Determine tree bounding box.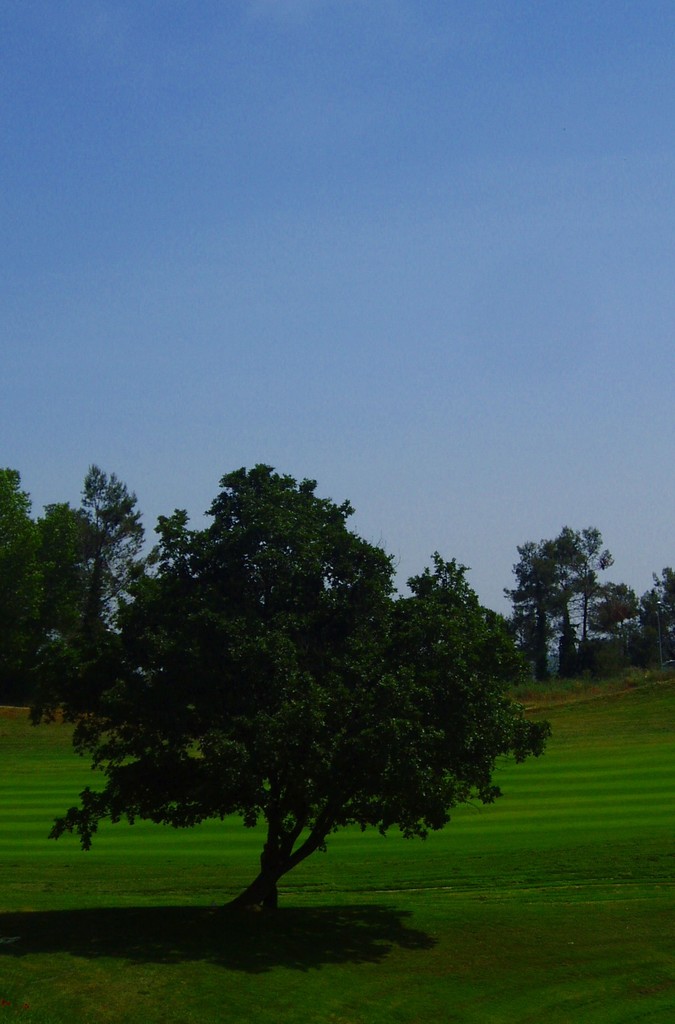
Determined: detection(0, 468, 144, 730).
